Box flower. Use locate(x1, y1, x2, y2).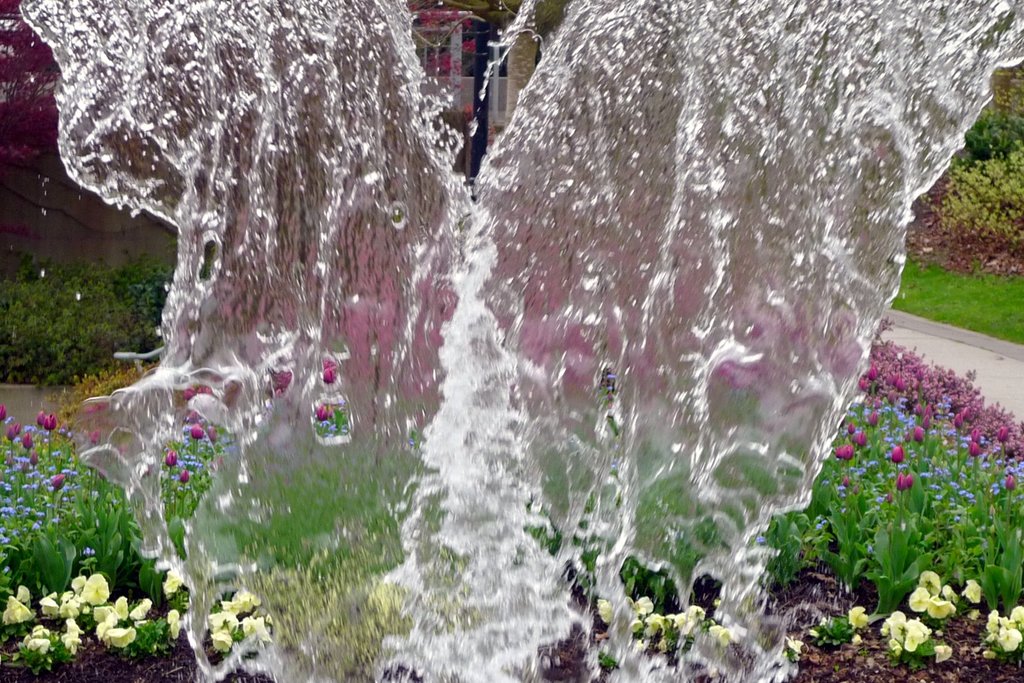
locate(1002, 424, 1008, 444).
